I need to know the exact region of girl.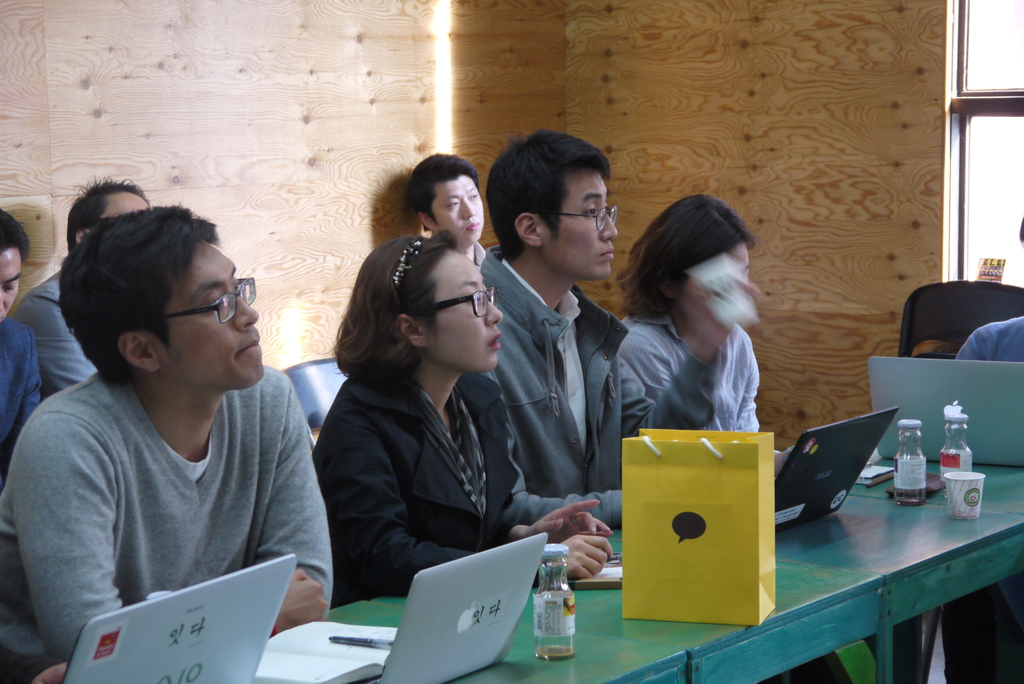
Region: (x1=617, y1=193, x2=794, y2=475).
